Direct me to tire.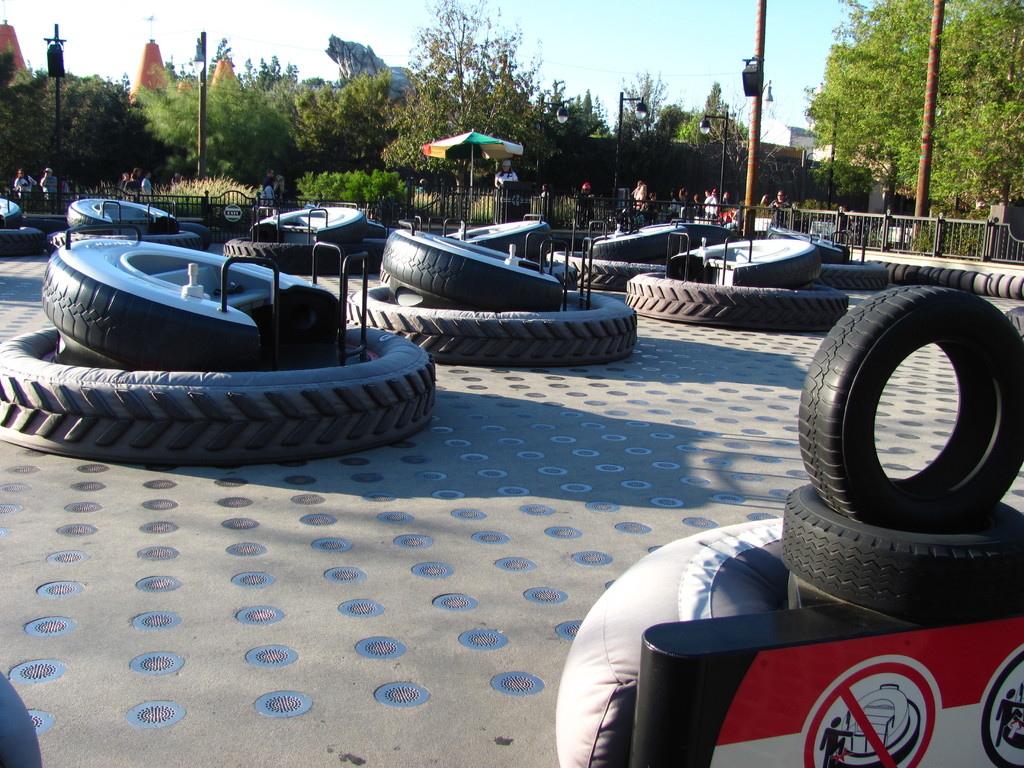
Direction: crop(547, 251, 669, 289).
